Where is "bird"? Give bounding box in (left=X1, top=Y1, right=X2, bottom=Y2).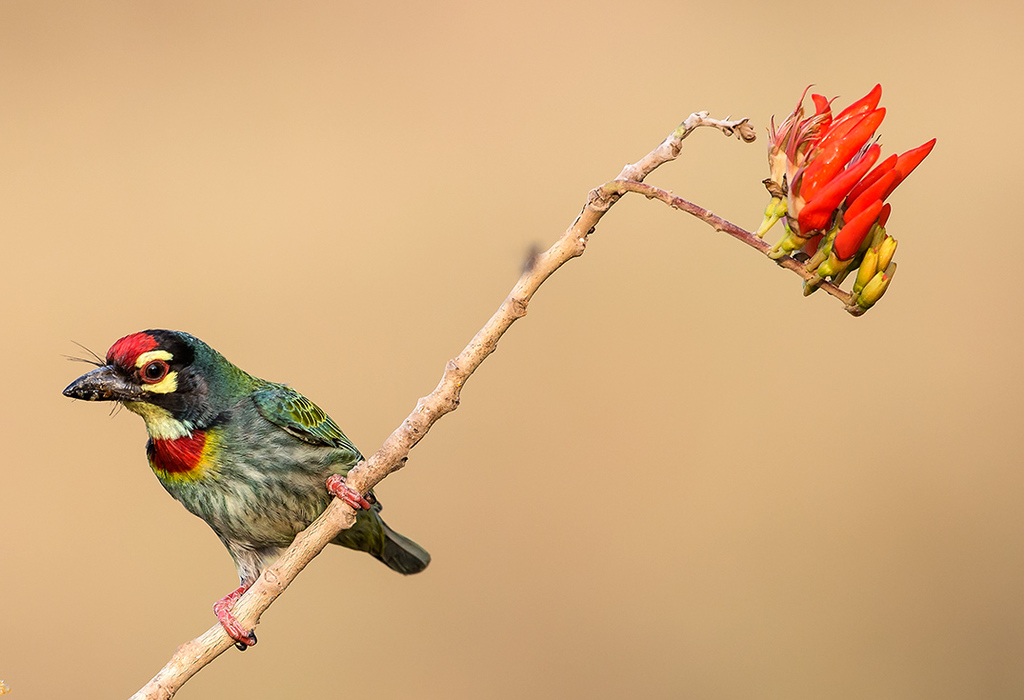
(left=61, top=335, right=399, bottom=658).
